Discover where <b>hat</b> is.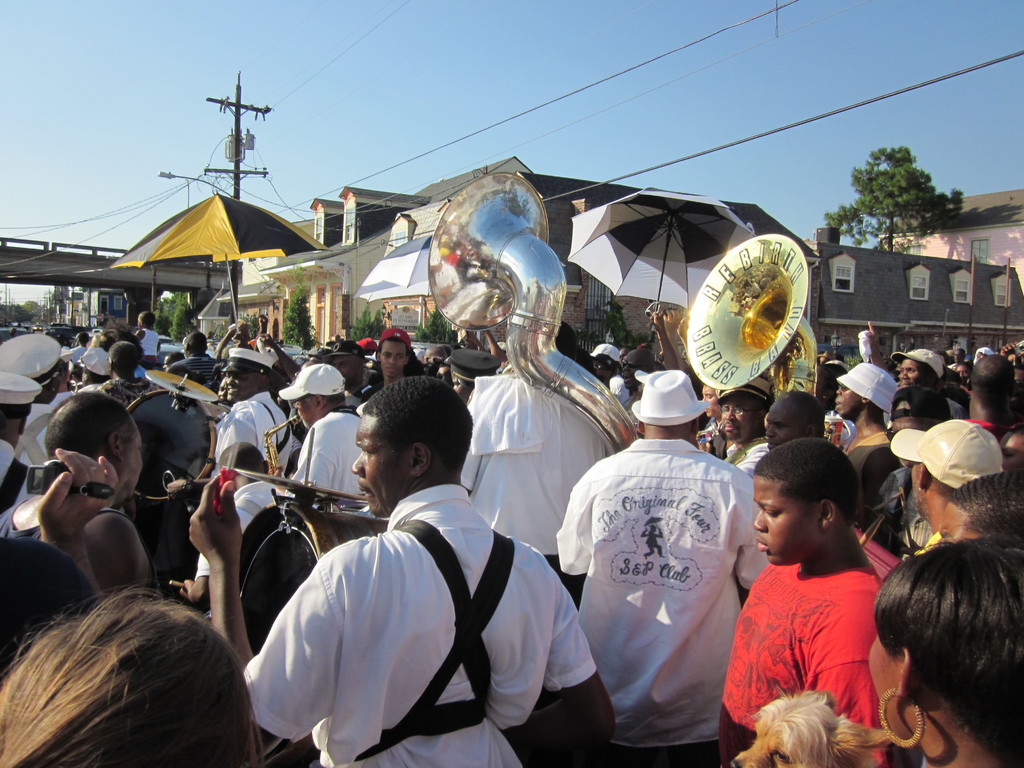
Discovered at (0,333,69,392).
